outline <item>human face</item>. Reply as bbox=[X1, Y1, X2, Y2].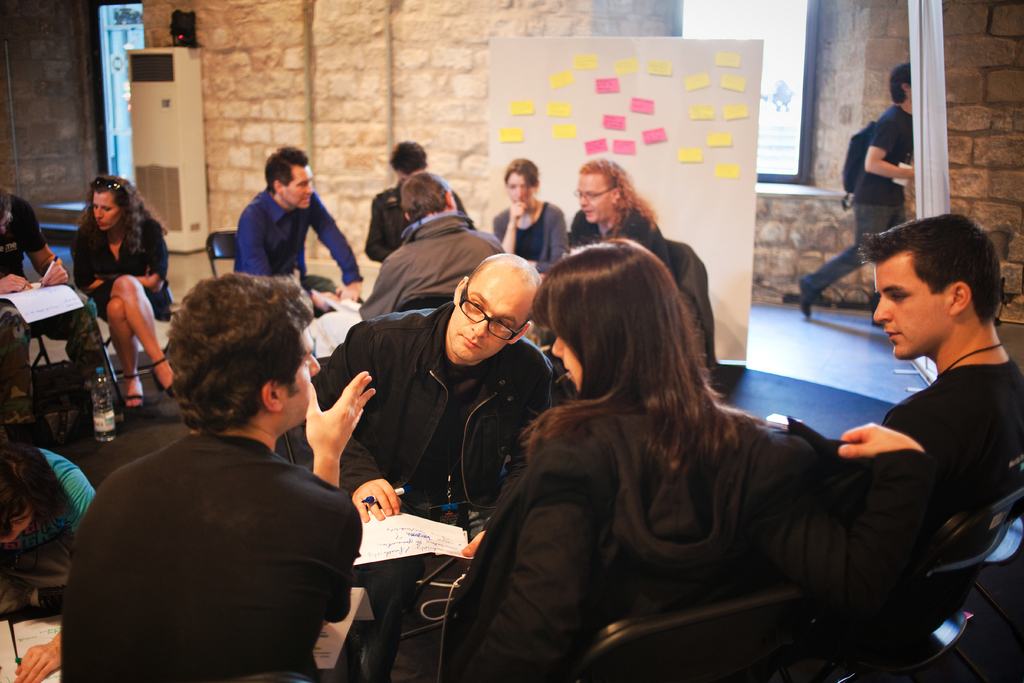
bbox=[287, 161, 314, 207].
